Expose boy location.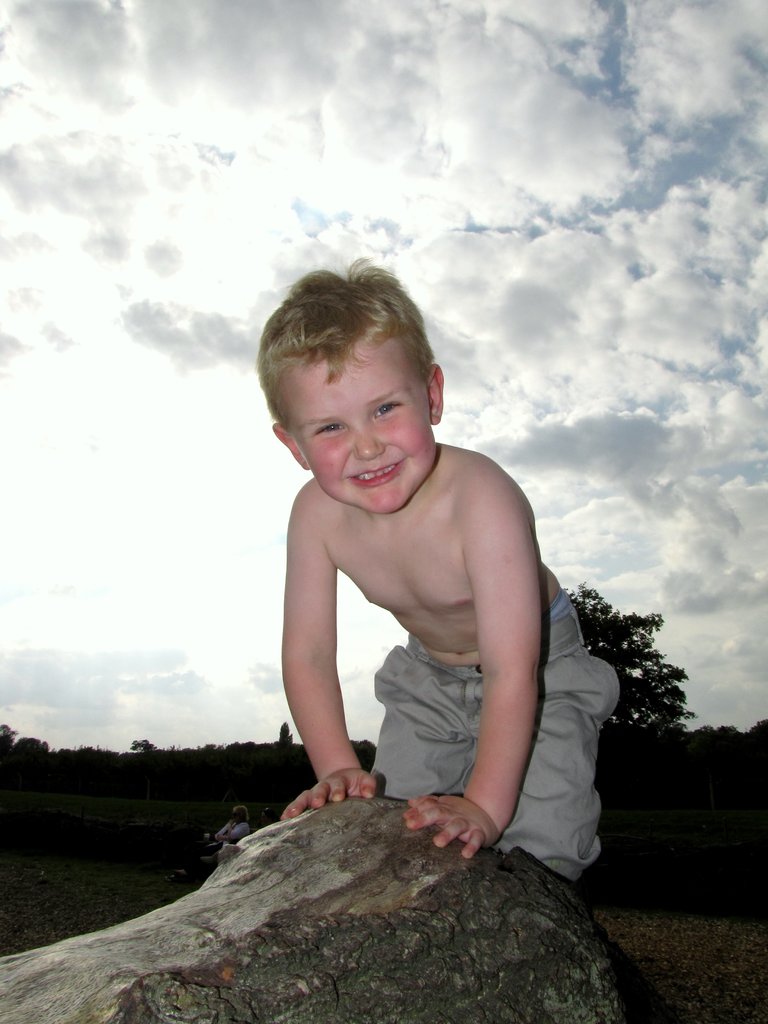
Exposed at Rect(191, 225, 614, 930).
